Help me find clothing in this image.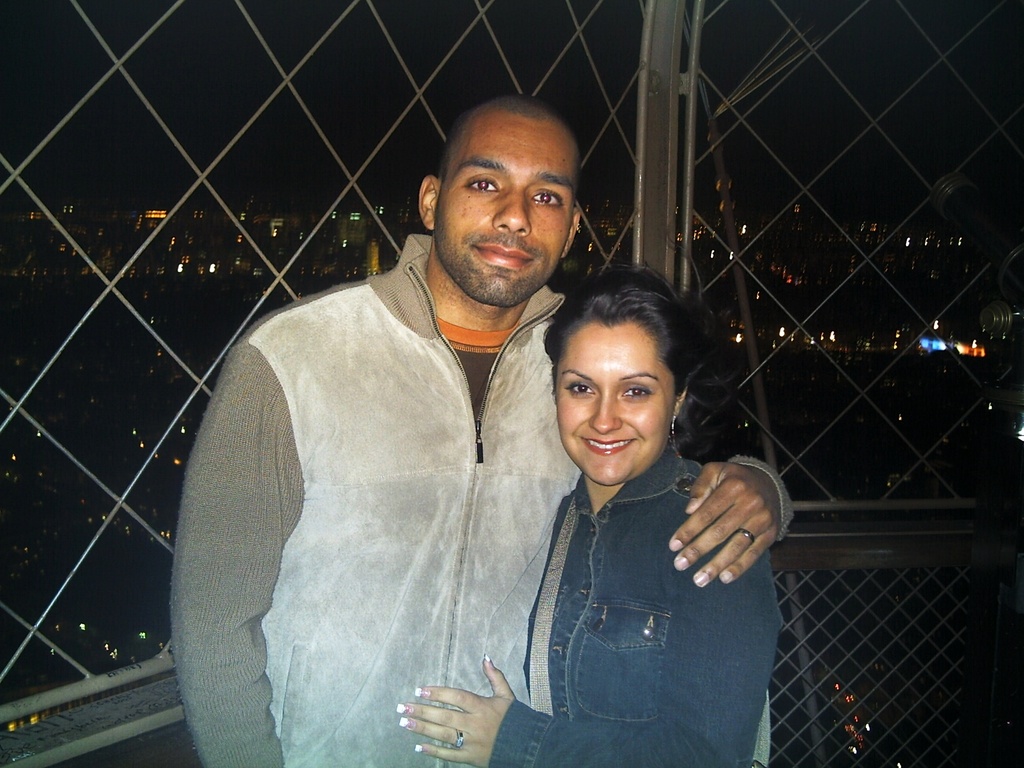
Found it: x1=168, y1=234, x2=796, y2=767.
